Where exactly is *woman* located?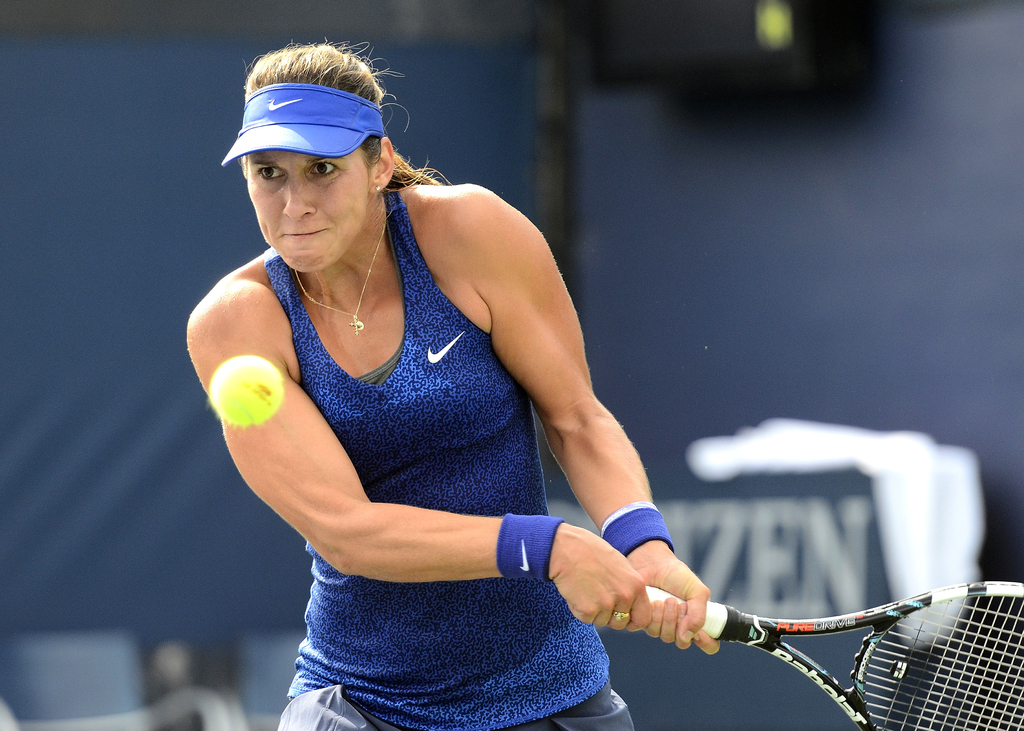
Its bounding box is region(186, 35, 756, 712).
